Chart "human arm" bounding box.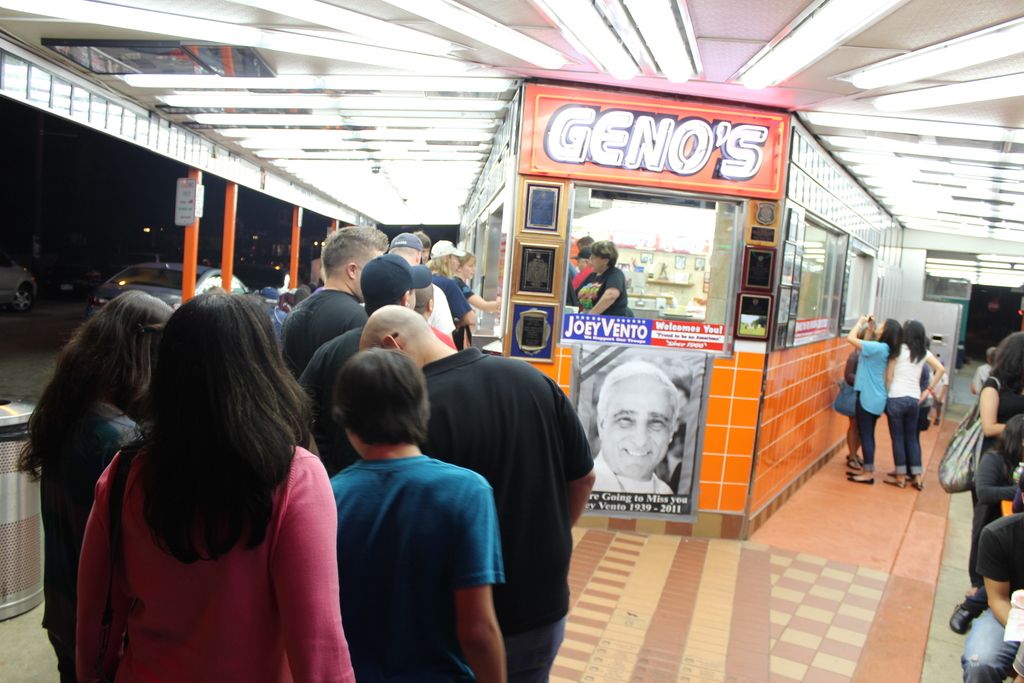
Charted: (x1=75, y1=457, x2=113, y2=682).
